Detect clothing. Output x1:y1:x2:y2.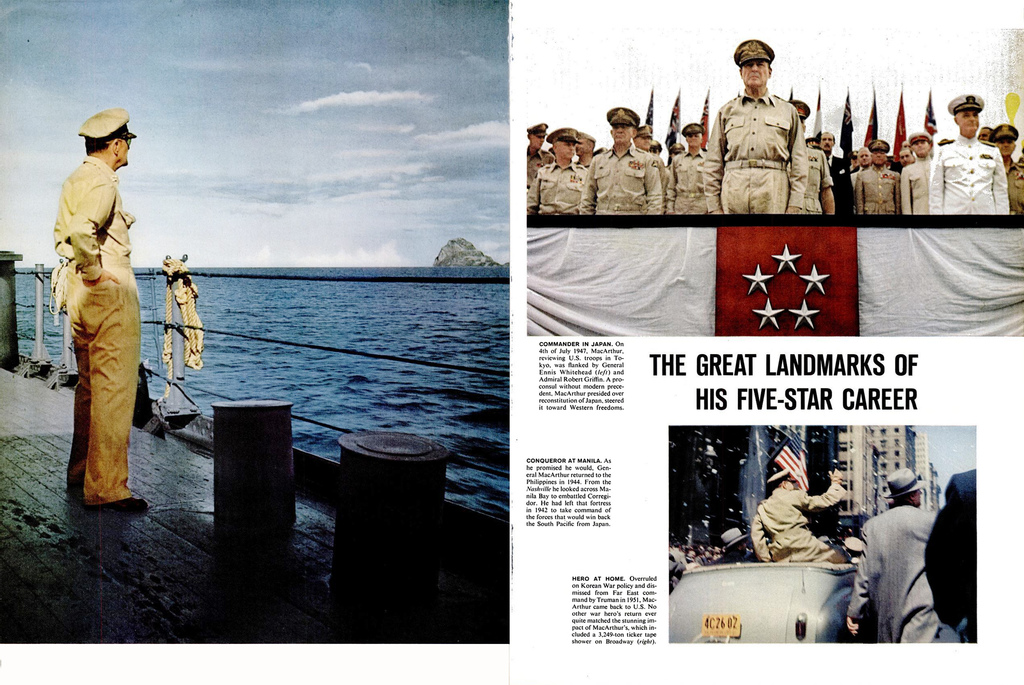
845:503:938:639.
